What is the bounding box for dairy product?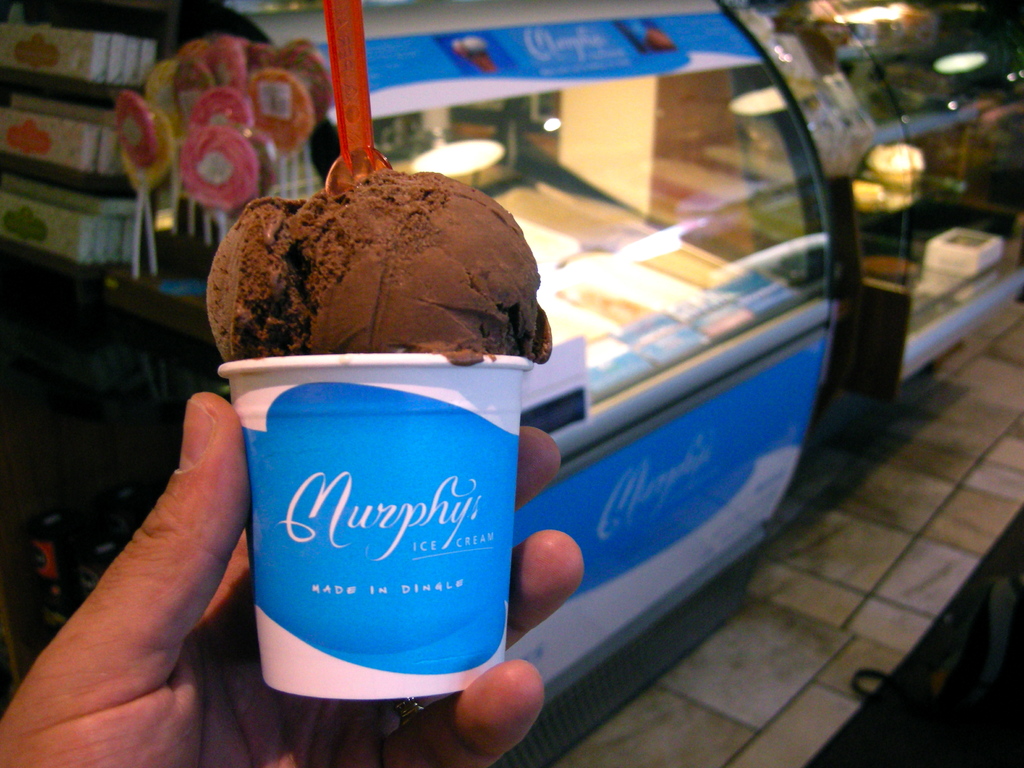
bbox=(648, 234, 726, 291).
